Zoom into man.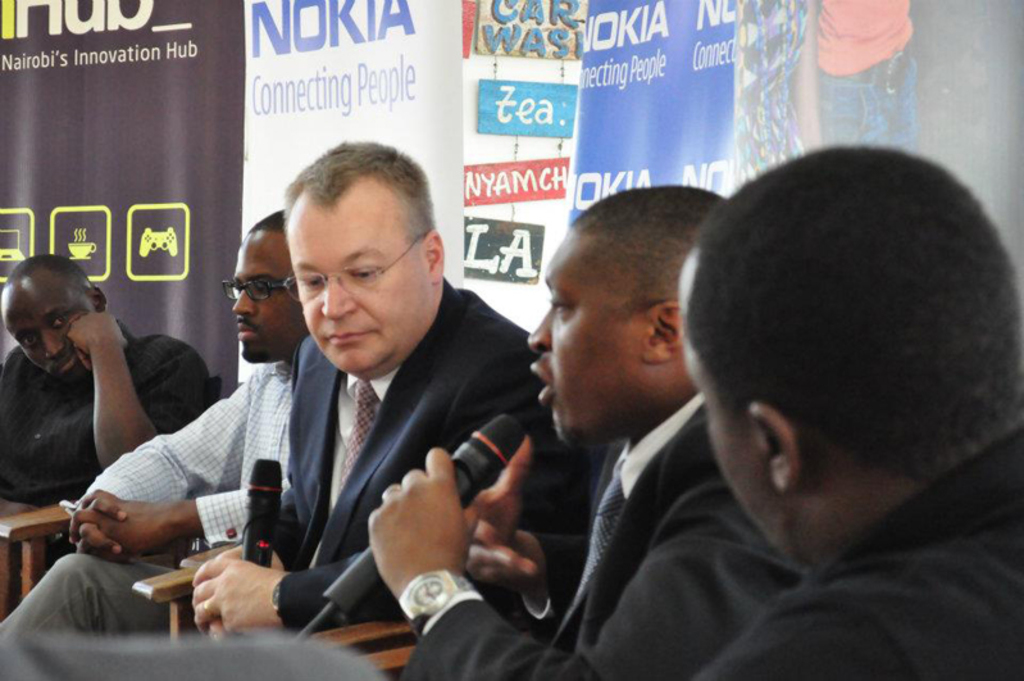
Zoom target: 0,206,311,650.
